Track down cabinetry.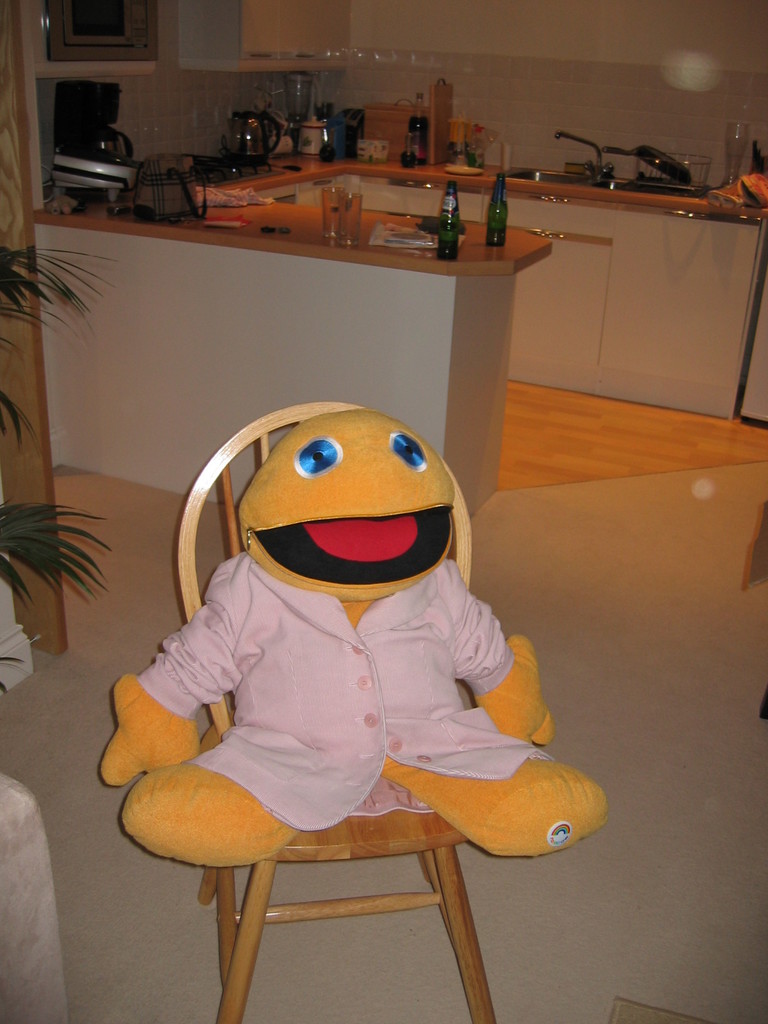
Tracked to x1=169, y1=3, x2=363, y2=71.
